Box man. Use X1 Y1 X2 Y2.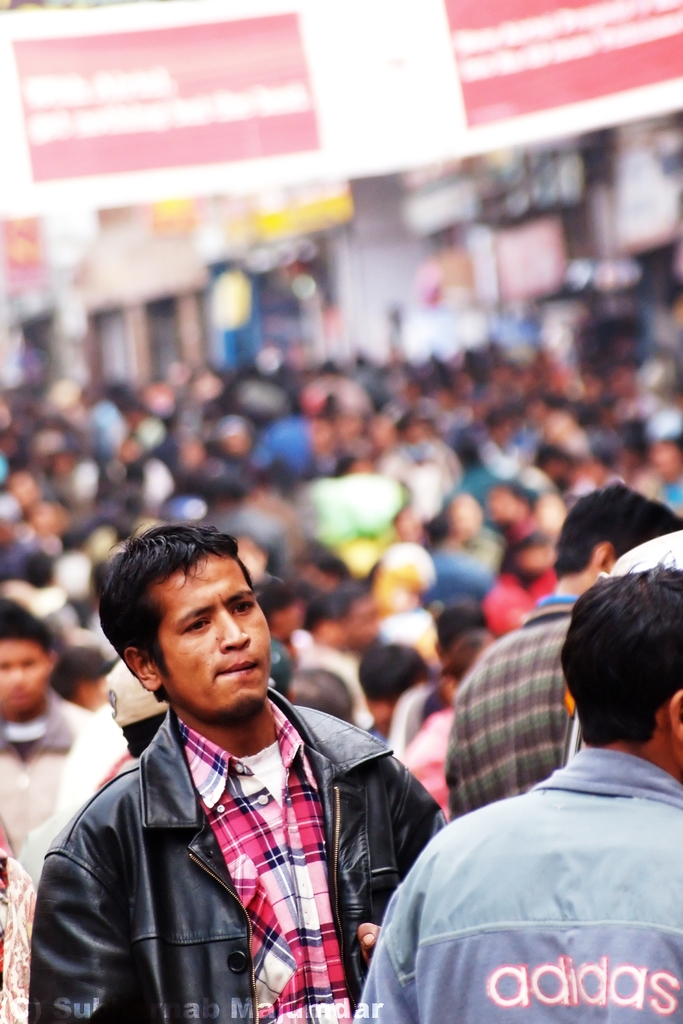
343 554 682 1023.
